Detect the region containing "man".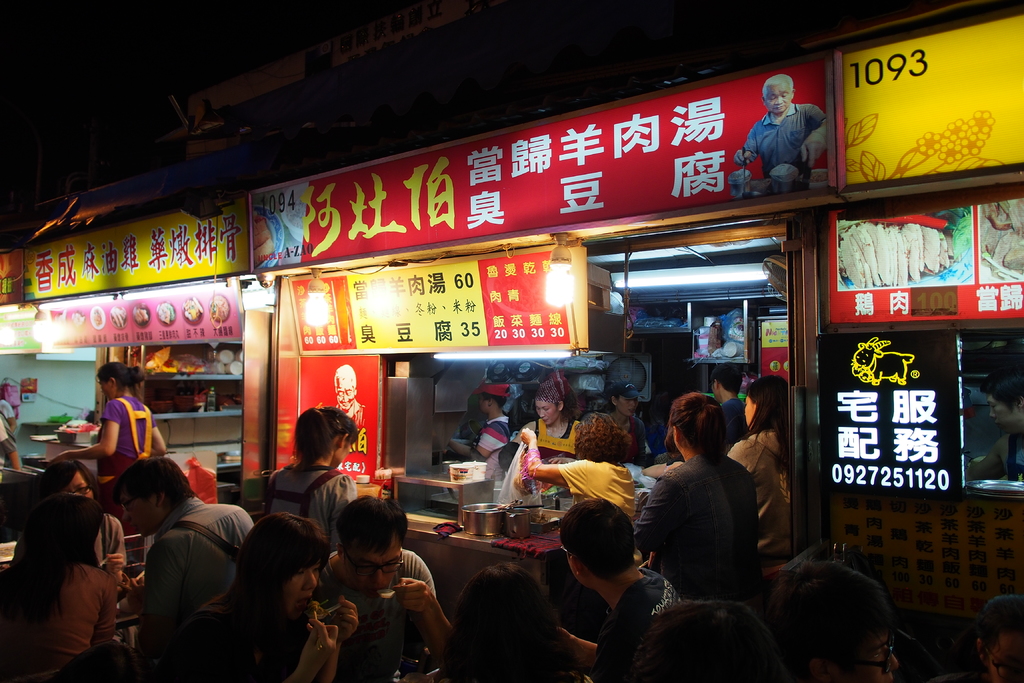
bbox(553, 498, 681, 682).
